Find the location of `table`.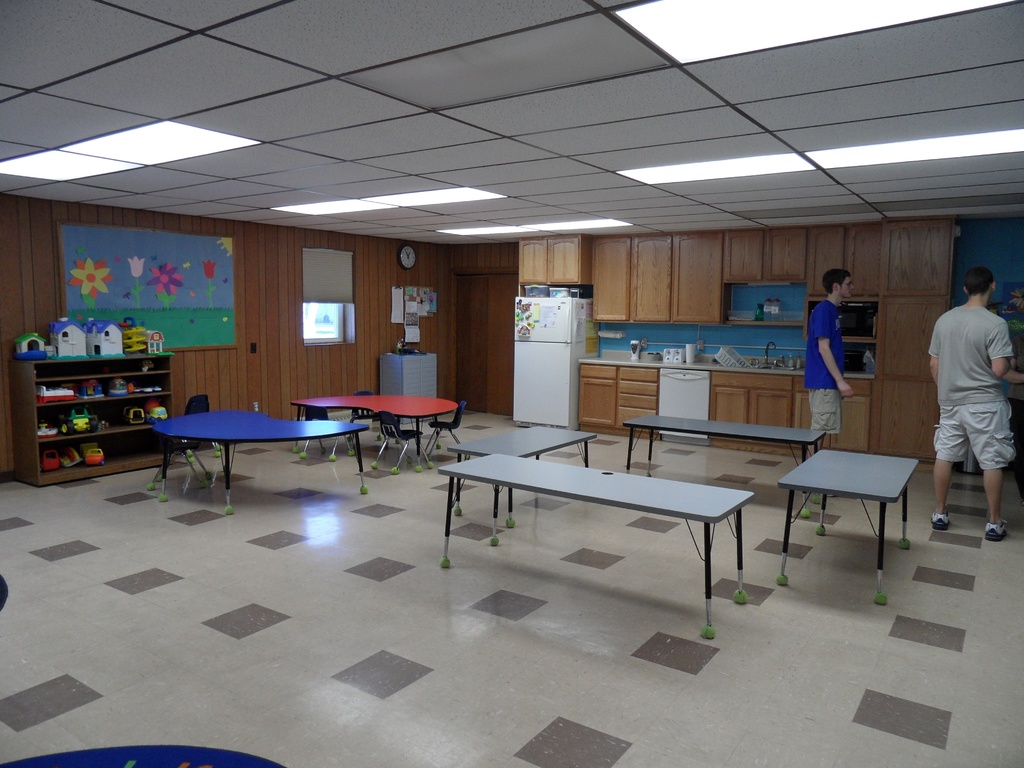
Location: pyautogui.locateOnScreen(294, 388, 456, 468).
